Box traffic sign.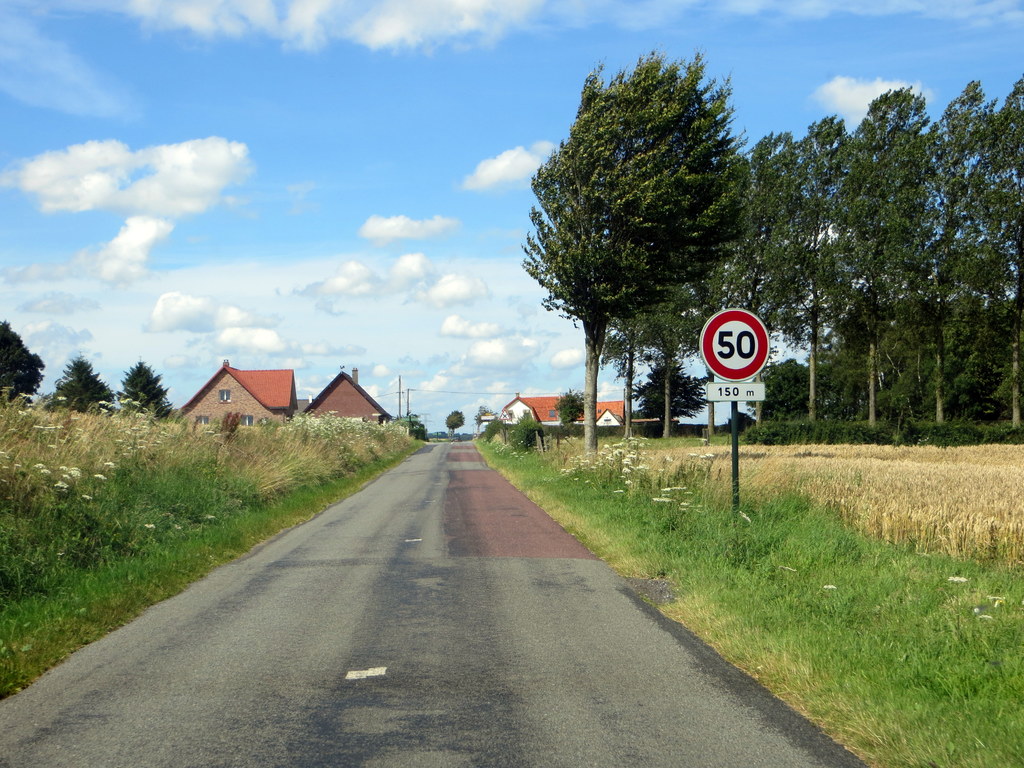
l=709, t=380, r=758, b=422.
